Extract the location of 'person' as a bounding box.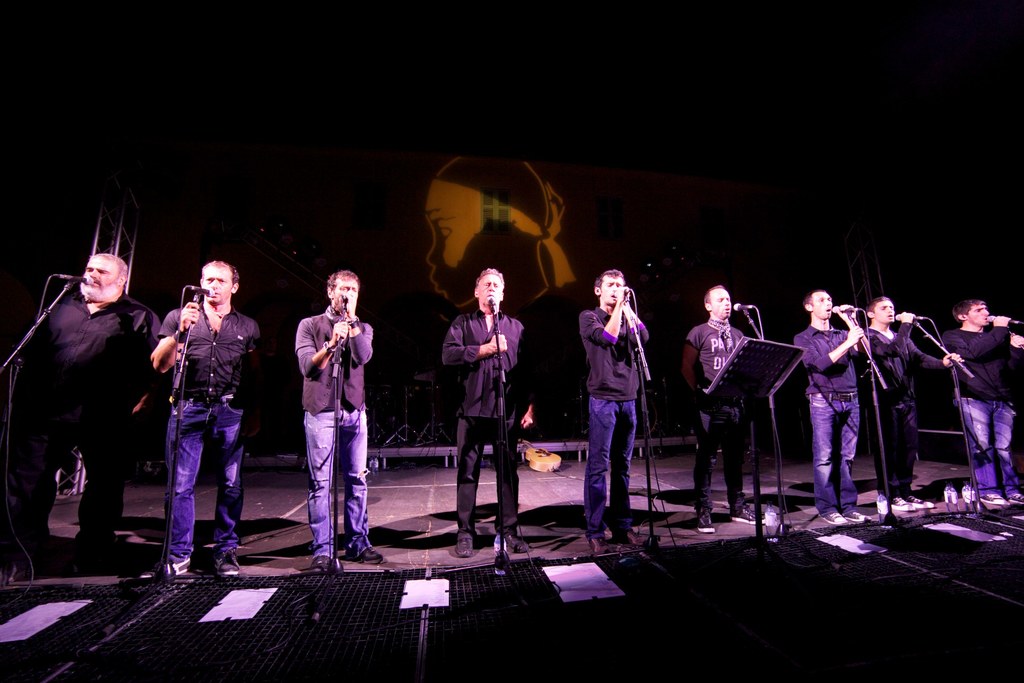
945, 301, 1023, 509.
